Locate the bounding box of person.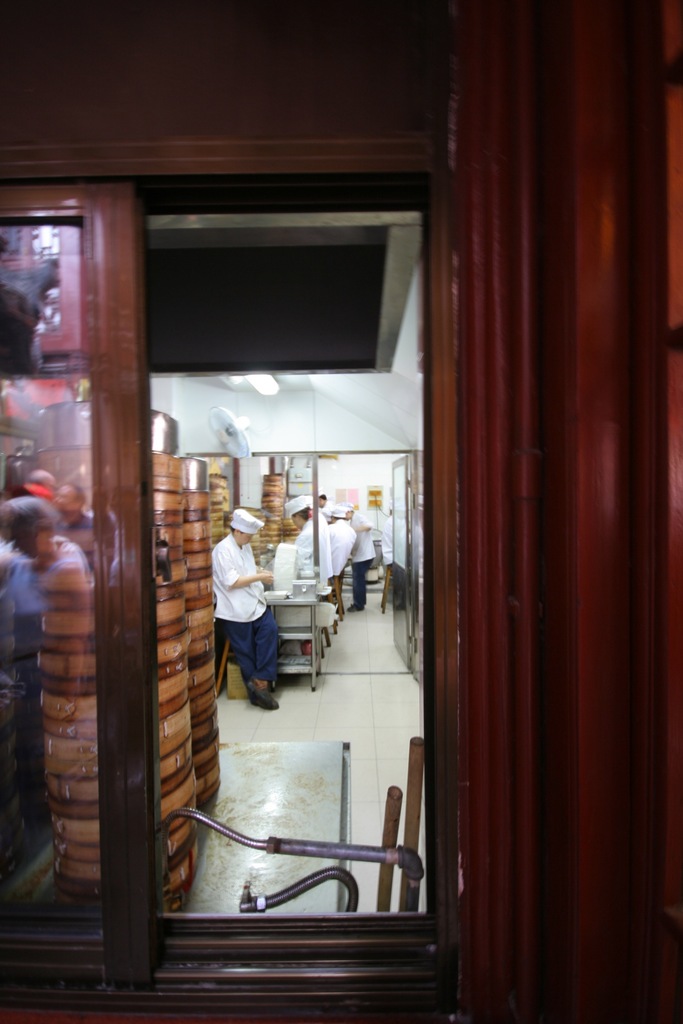
Bounding box: 317, 497, 337, 520.
